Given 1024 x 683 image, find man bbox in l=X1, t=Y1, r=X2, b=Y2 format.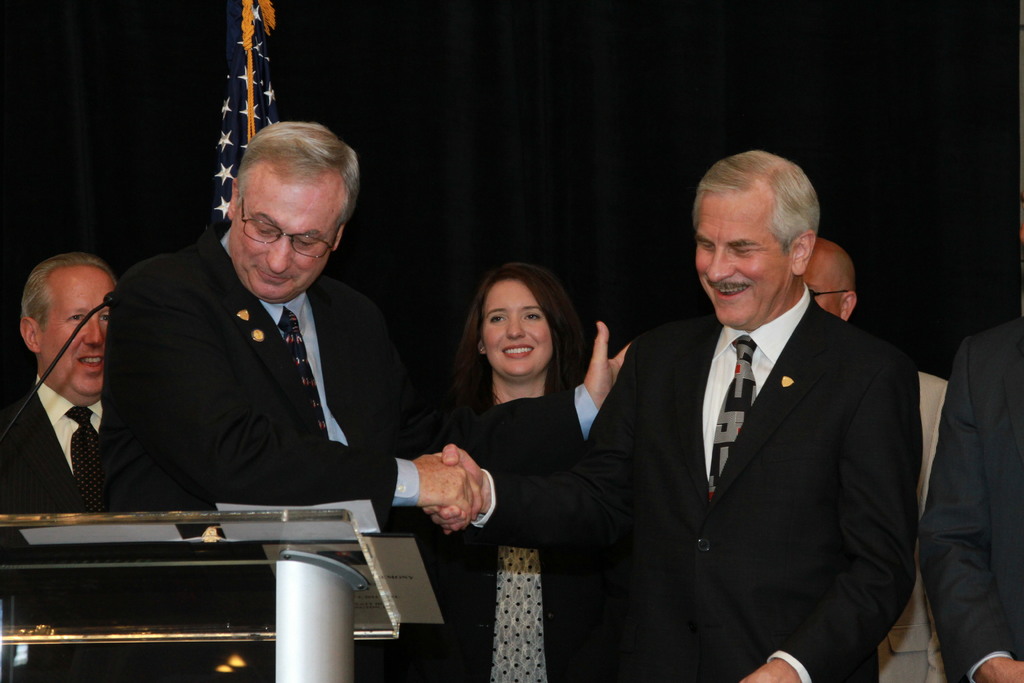
l=425, t=148, r=921, b=682.
